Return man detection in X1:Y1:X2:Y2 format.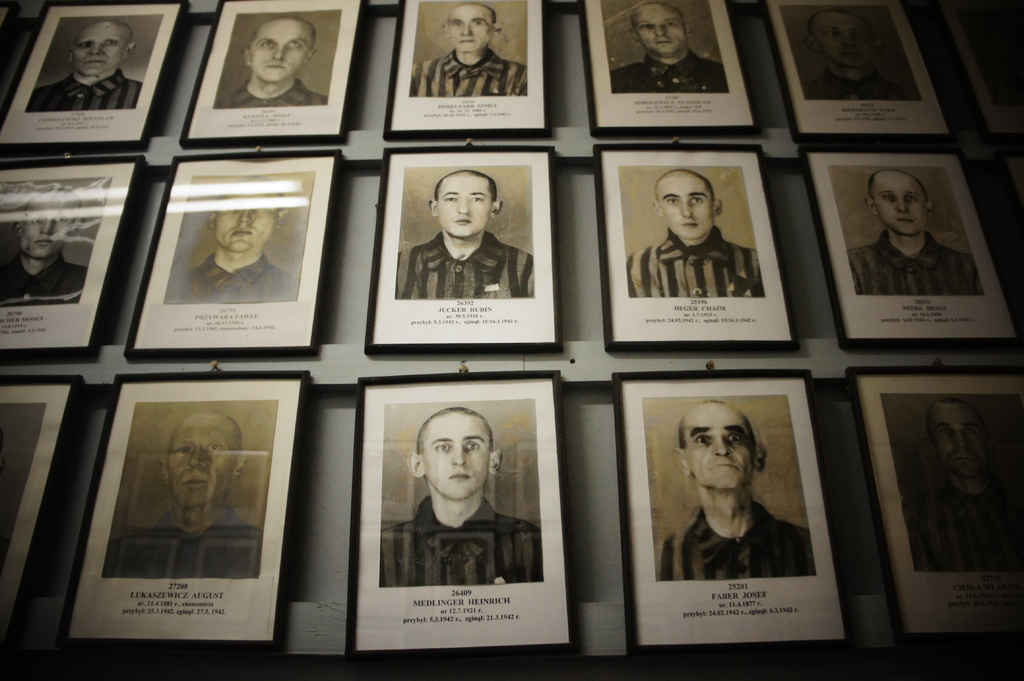
25:23:146:117.
